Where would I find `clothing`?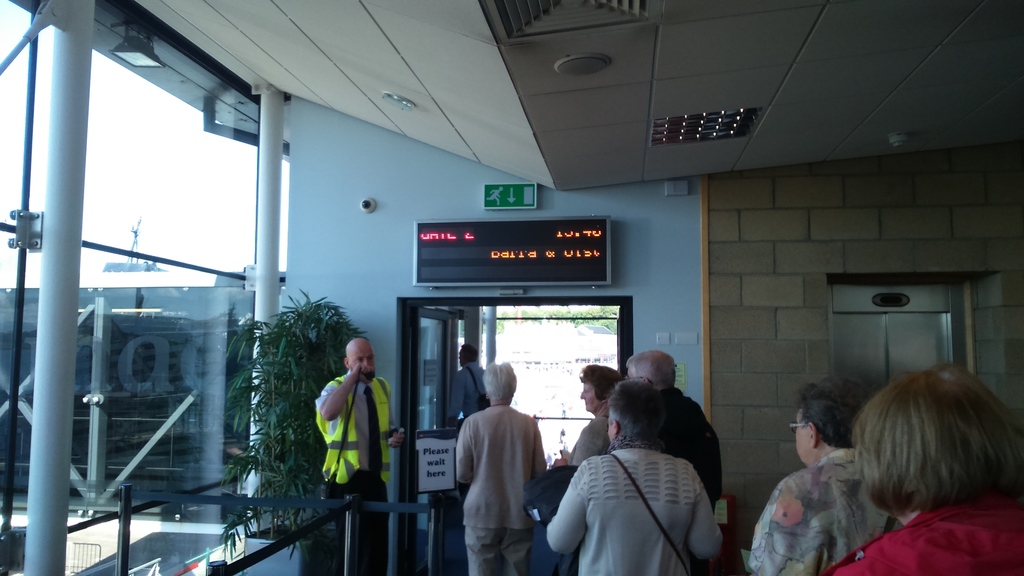
At 451/358/486/422.
